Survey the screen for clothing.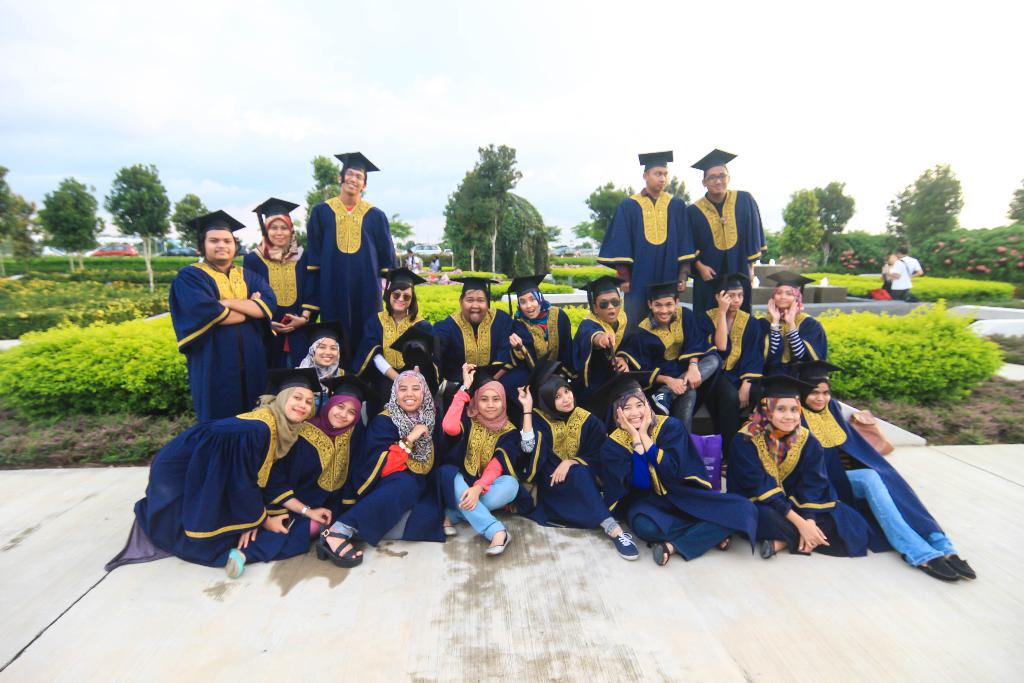
Survey found: 894, 252, 922, 299.
